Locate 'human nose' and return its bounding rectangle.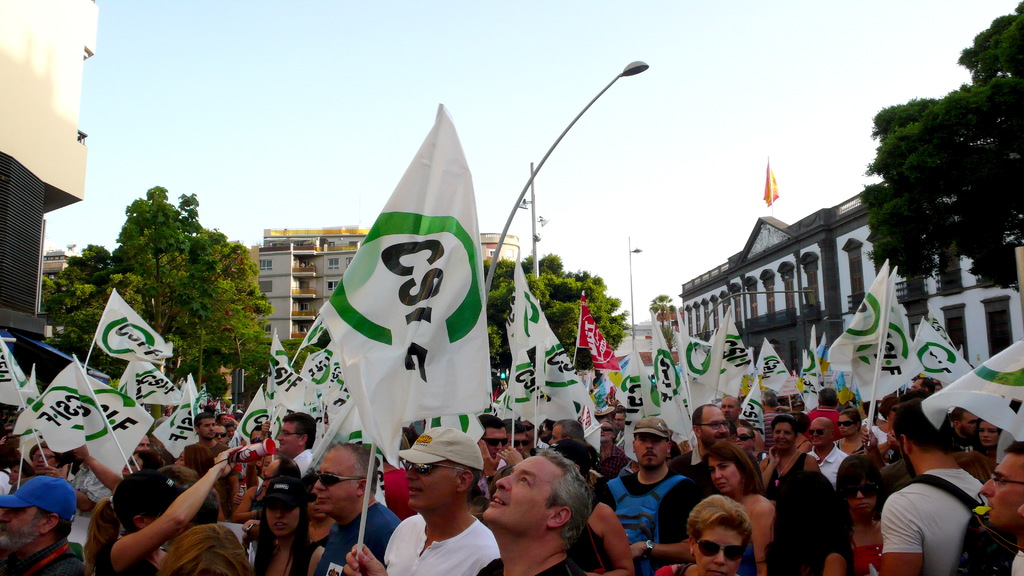
locate(261, 482, 265, 487).
